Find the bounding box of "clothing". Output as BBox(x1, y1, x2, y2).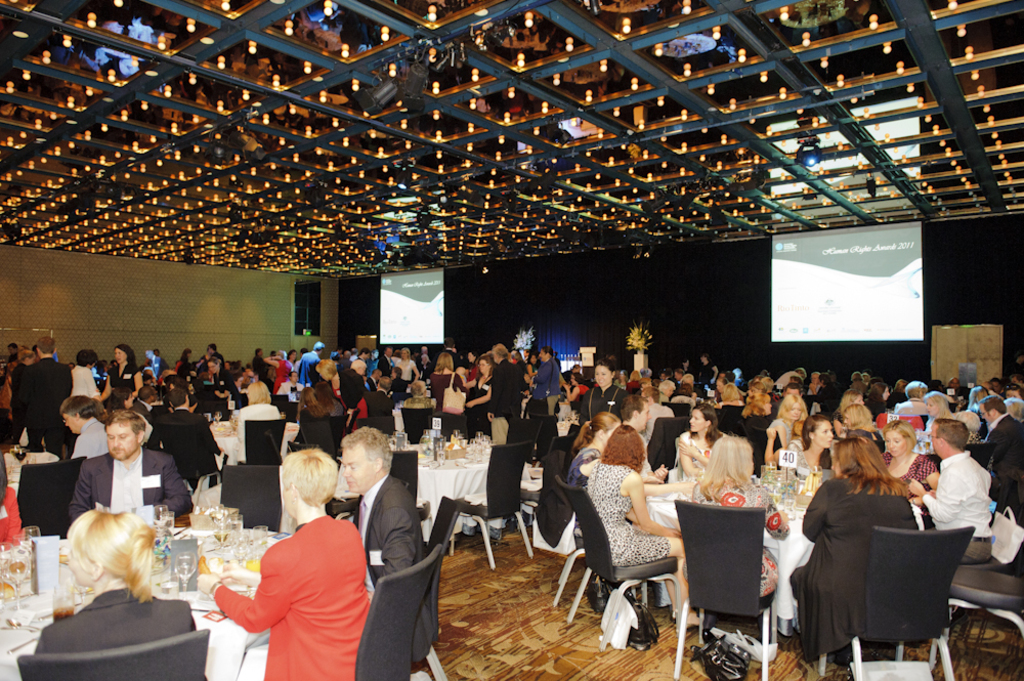
BBox(27, 583, 196, 653).
